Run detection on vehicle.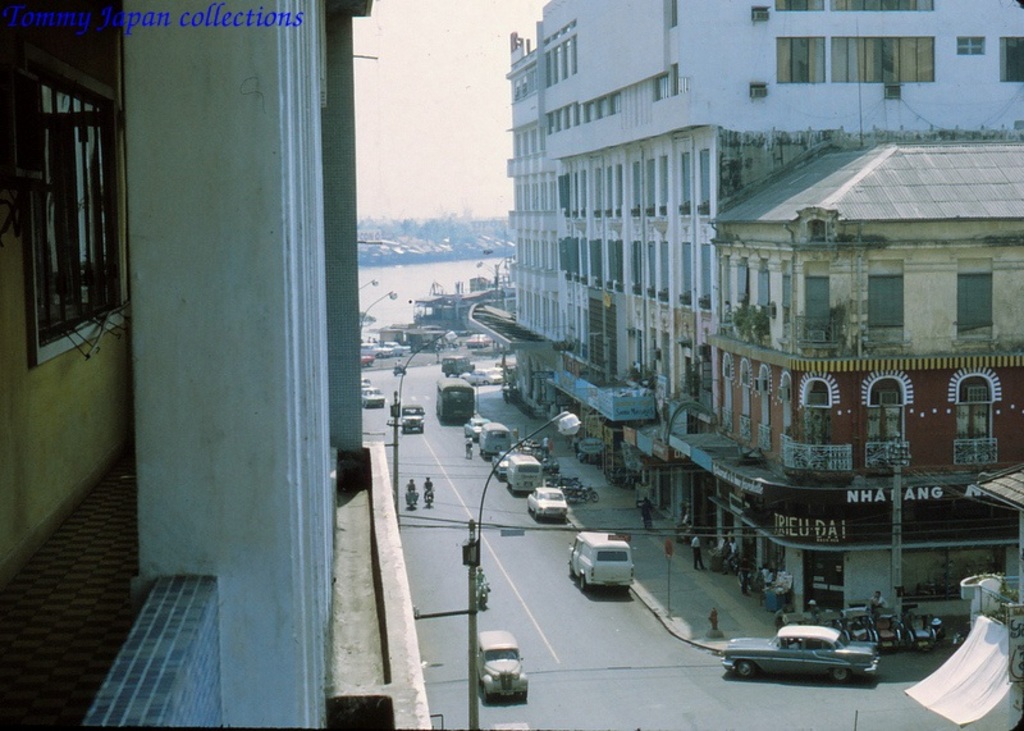
Result: (x1=406, y1=489, x2=412, y2=510).
